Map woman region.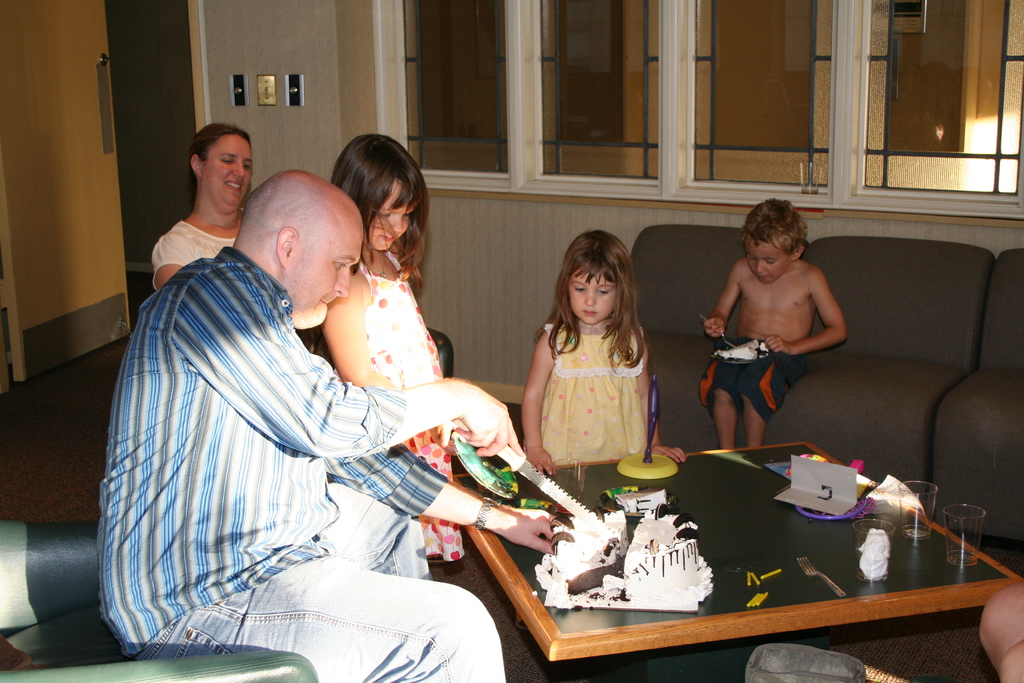
Mapped to crop(520, 238, 675, 508).
